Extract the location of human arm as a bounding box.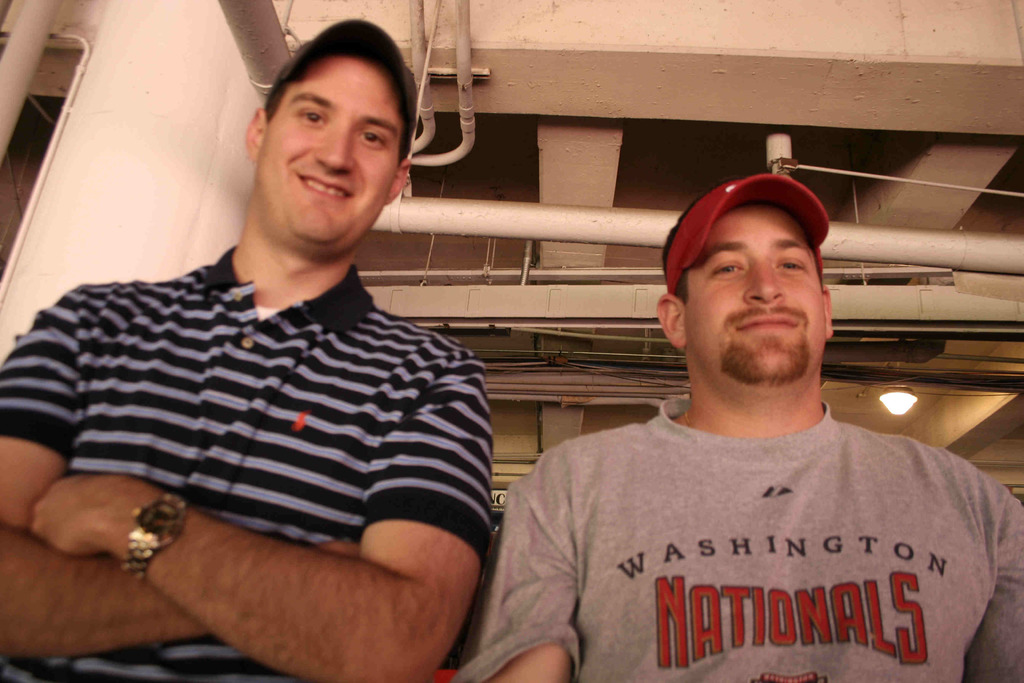
{"x1": 458, "y1": 444, "x2": 586, "y2": 682}.
